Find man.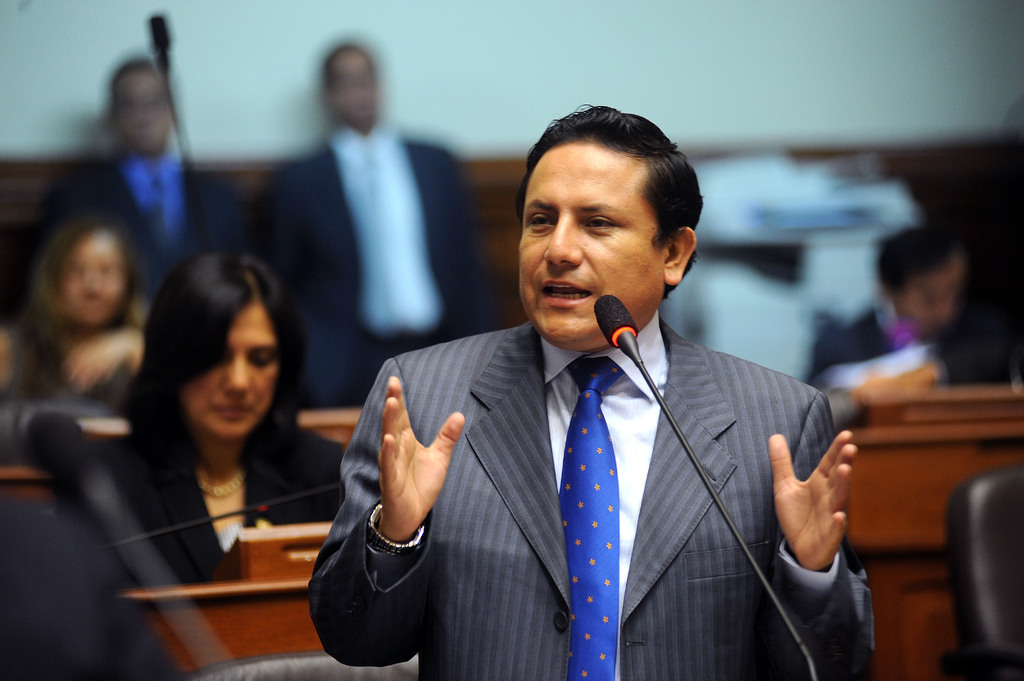
pyautogui.locateOnScreen(332, 141, 846, 673).
